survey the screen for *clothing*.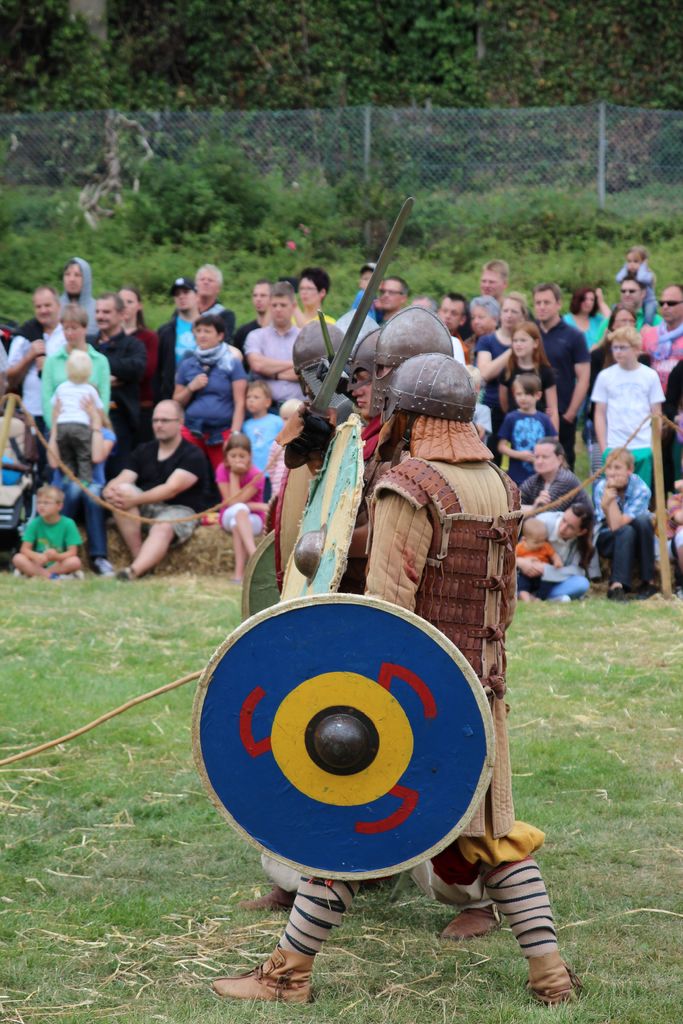
Survey found: <bbox>81, 324, 147, 481</bbox>.
